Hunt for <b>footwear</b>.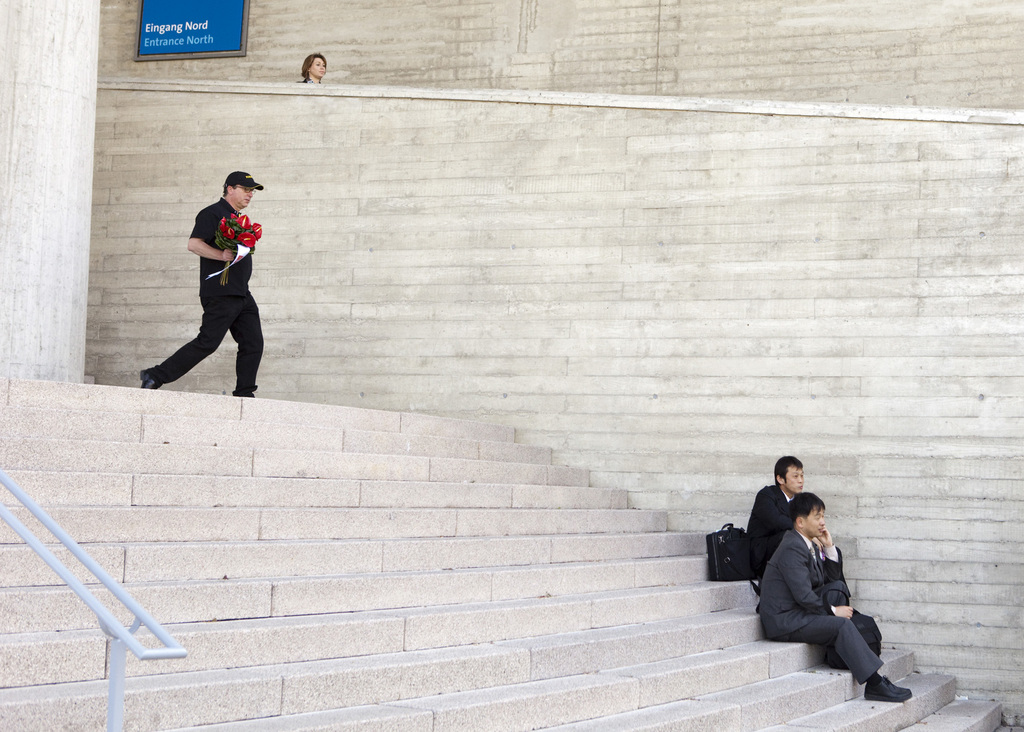
Hunted down at crop(863, 674, 913, 701).
